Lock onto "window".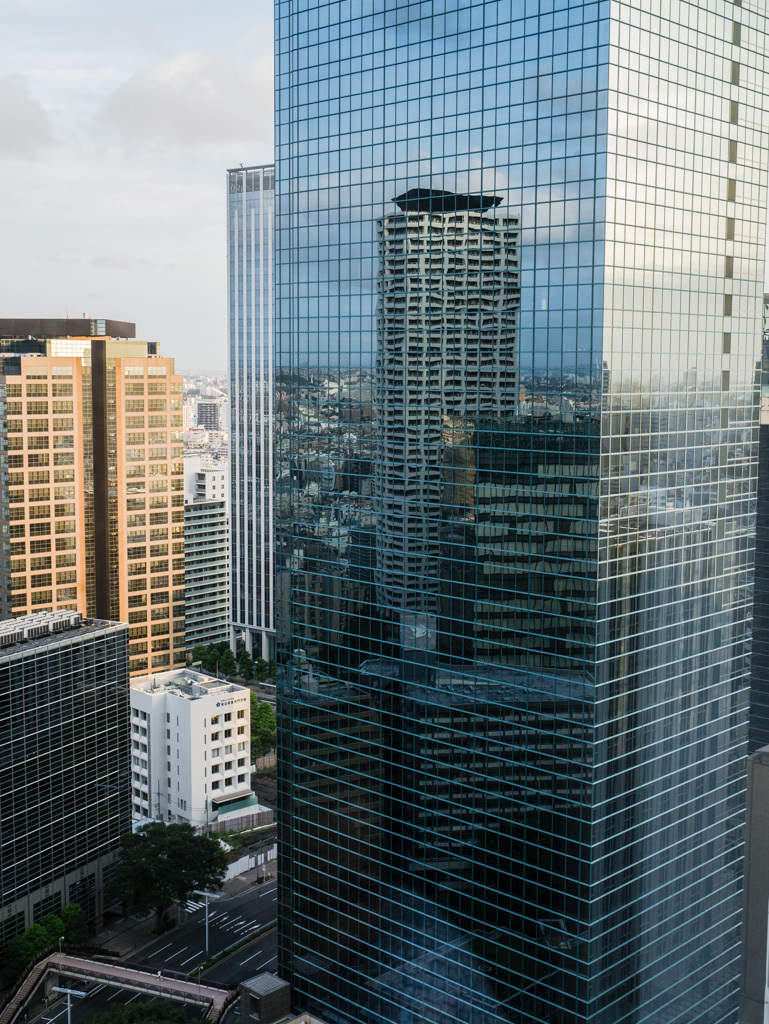
Locked: Rect(235, 705, 245, 721).
